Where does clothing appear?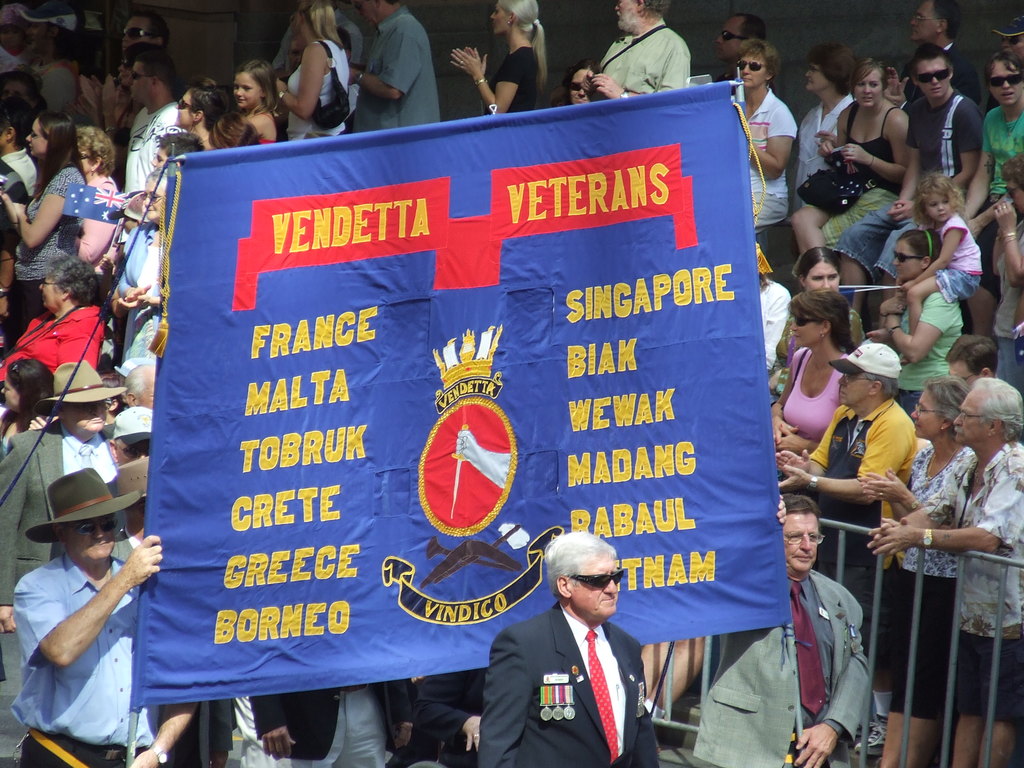
Appears at BBox(287, 35, 360, 134).
